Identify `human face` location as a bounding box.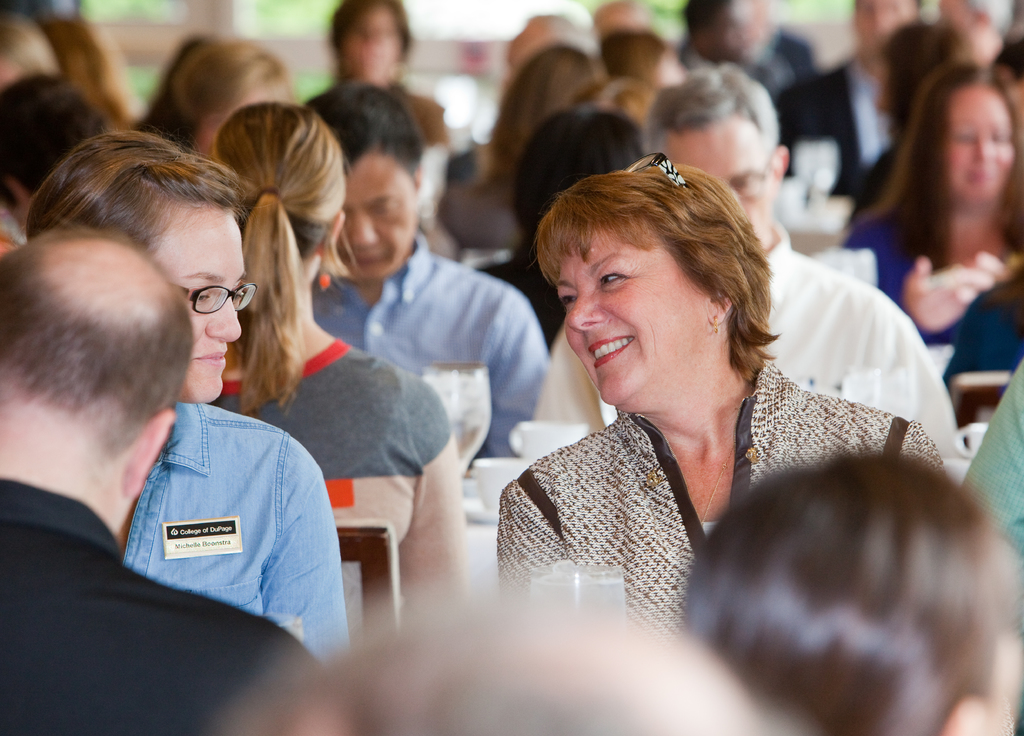
pyautogui.locateOnScreen(716, 2, 756, 62).
